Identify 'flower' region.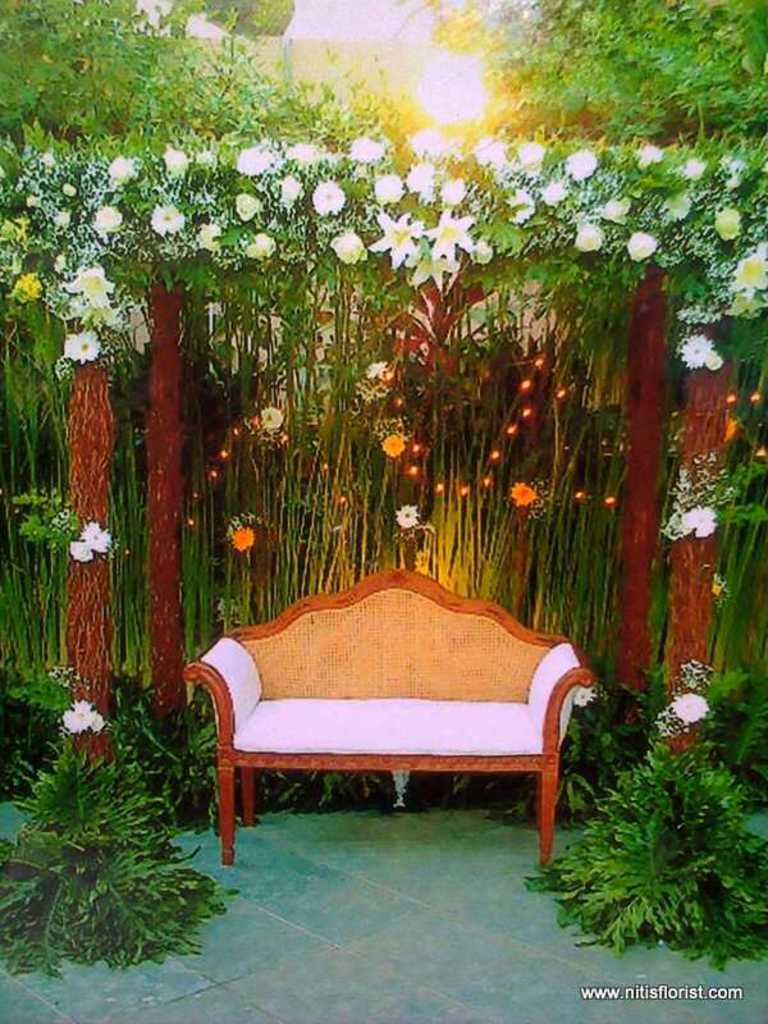
Region: locate(63, 325, 99, 364).
